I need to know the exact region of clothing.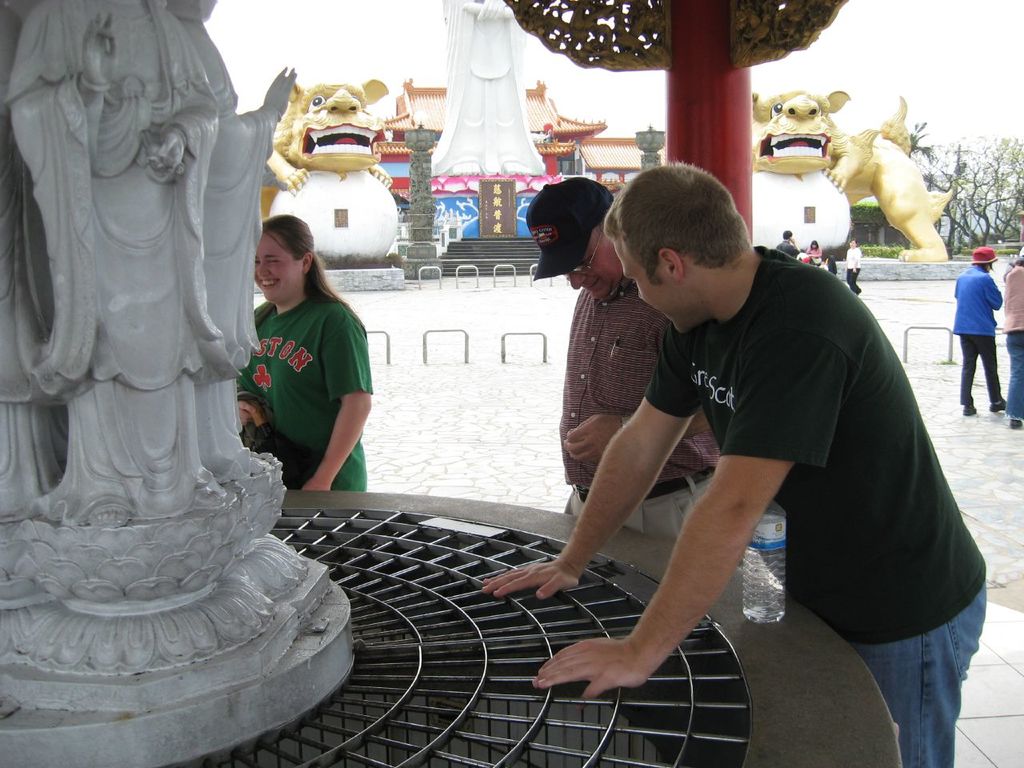
Region: [947, 266, 999, 405].
